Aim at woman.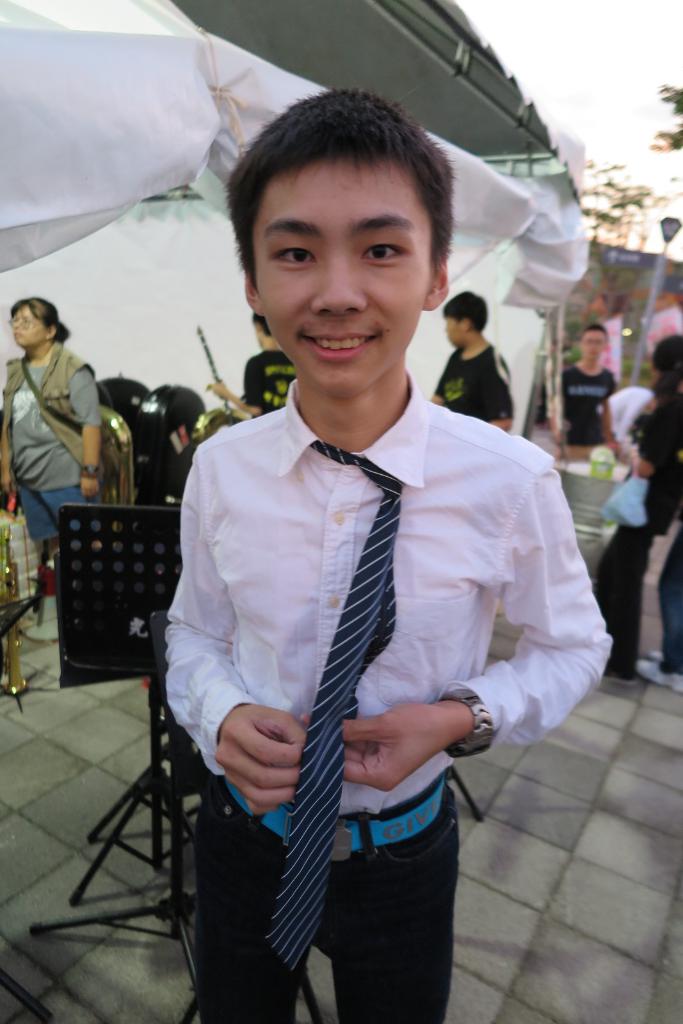
Aimed at rect(0, 285, 113, 556).
